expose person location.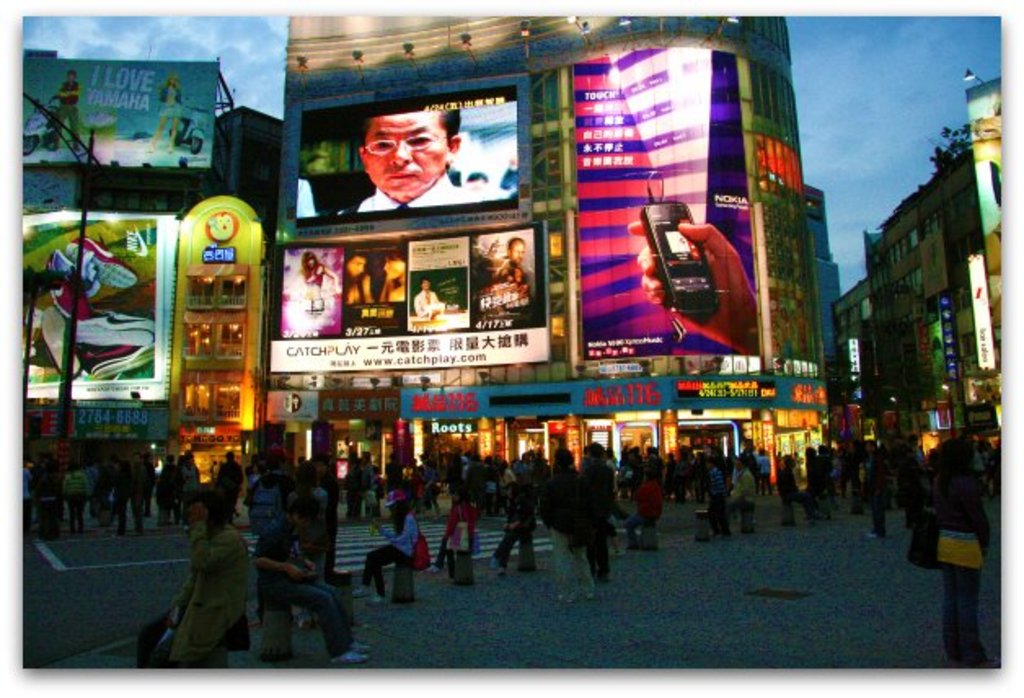
Exposed at box=[161, 457, 179, 528].
